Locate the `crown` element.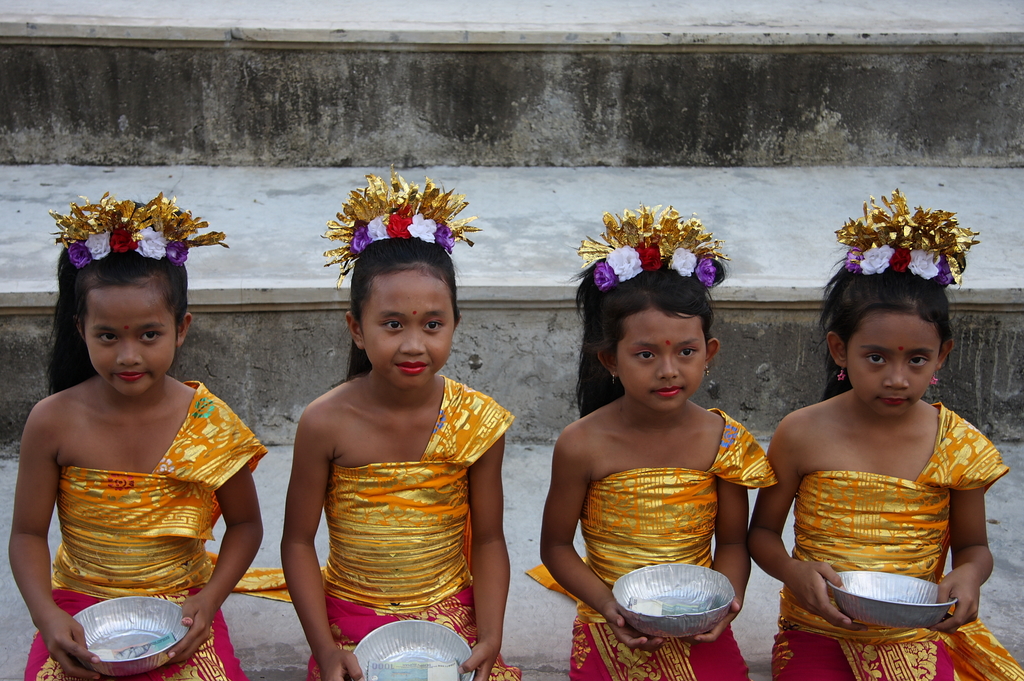
Element bbox: [x1=46, y1=188, x2=230, y2=269].
